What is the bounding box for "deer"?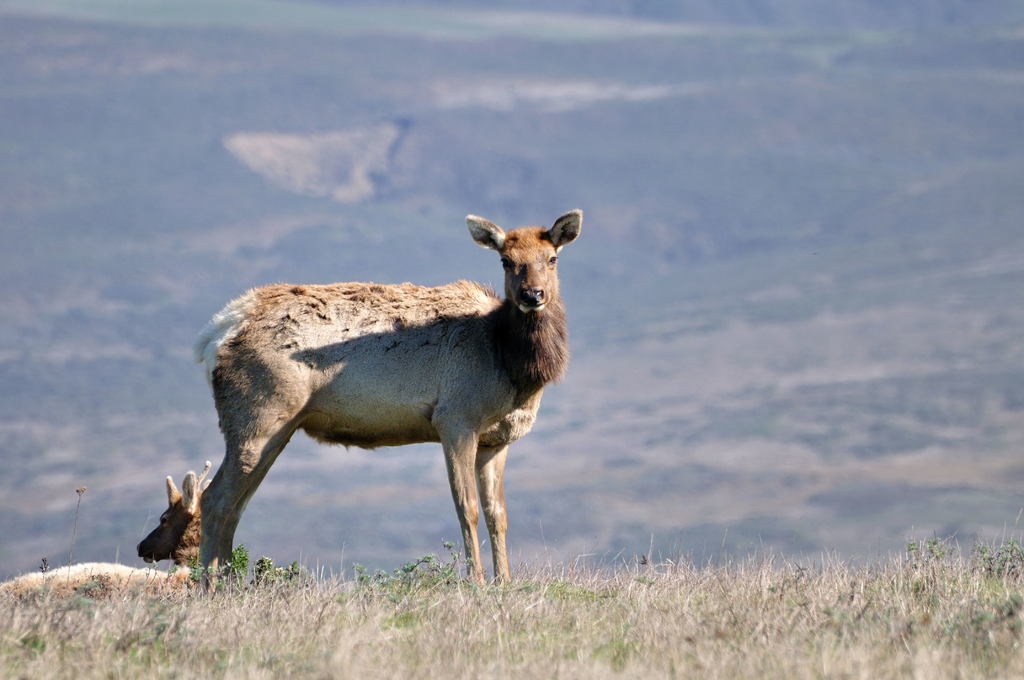
(136, 460, 209, 585).
